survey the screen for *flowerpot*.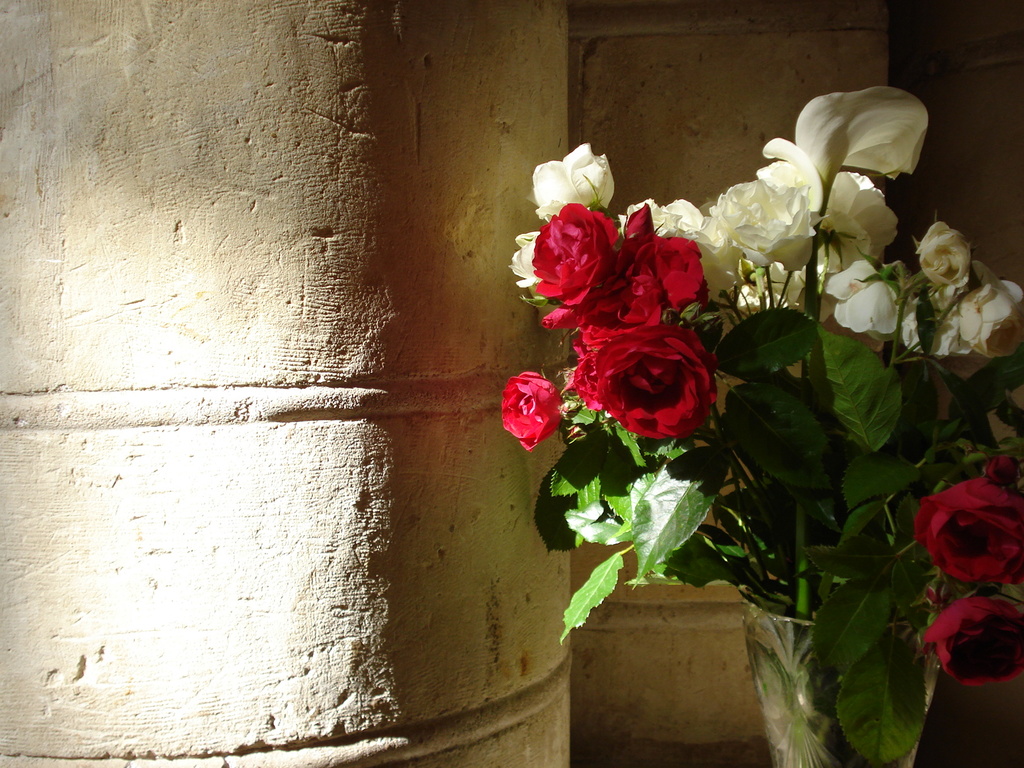
Survey found: 740 600 943 767.
